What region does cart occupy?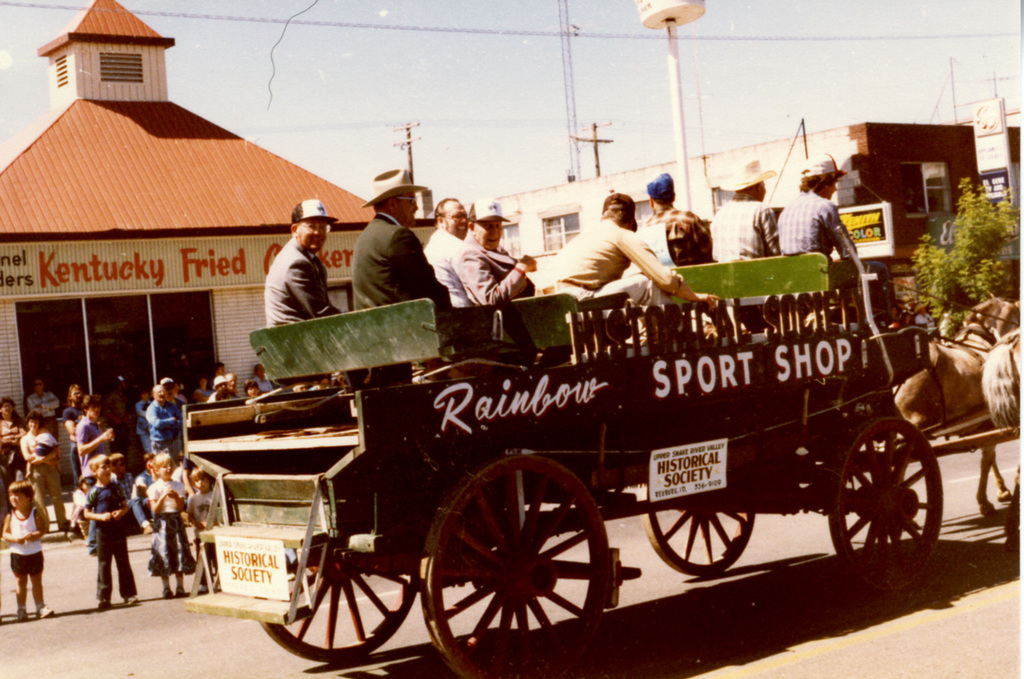
crop(176, 250, 1023, 678).
